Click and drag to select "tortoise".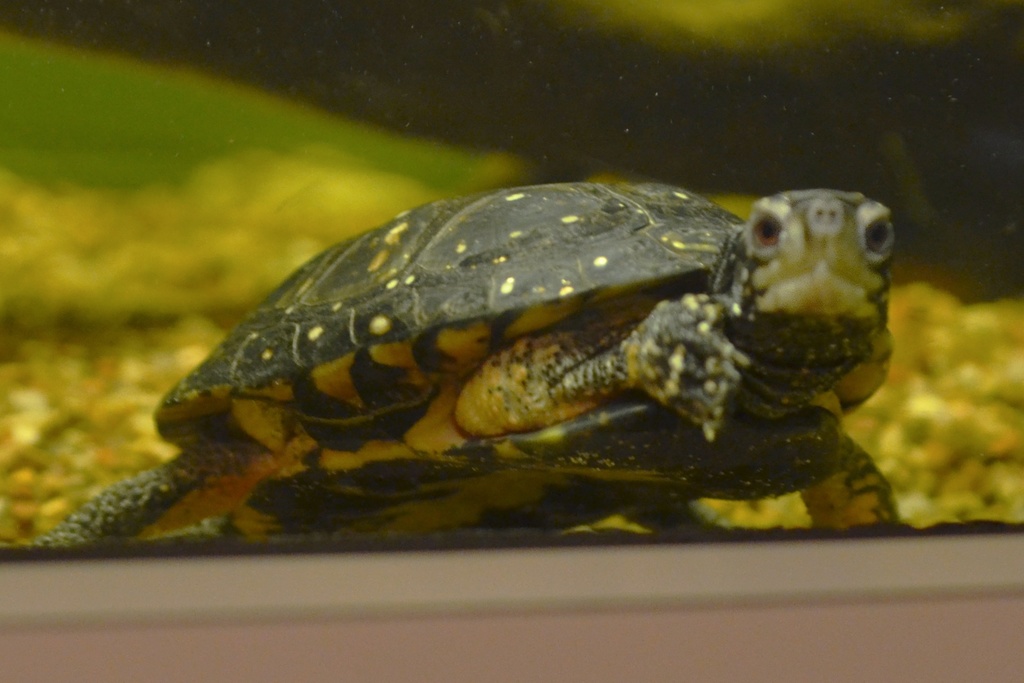
Selection: 20,178,900,545.
